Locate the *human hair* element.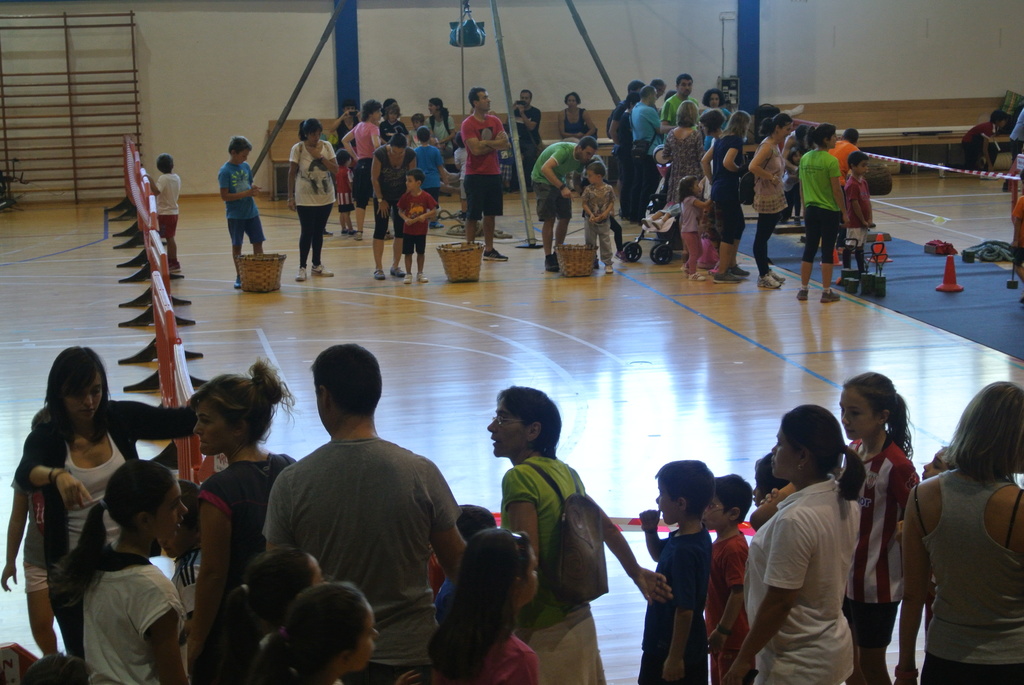
Element bbox: (x1=186, y1=357, x2=295, y2=446).
